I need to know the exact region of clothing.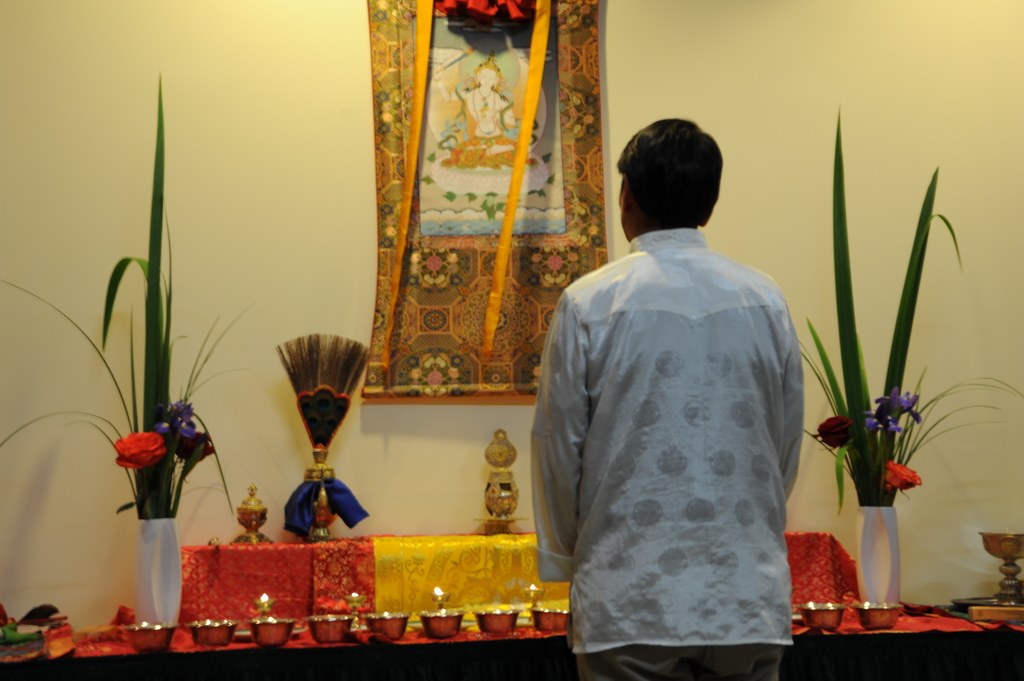
Region: left=536, top=195, right=847, bottom=669.
